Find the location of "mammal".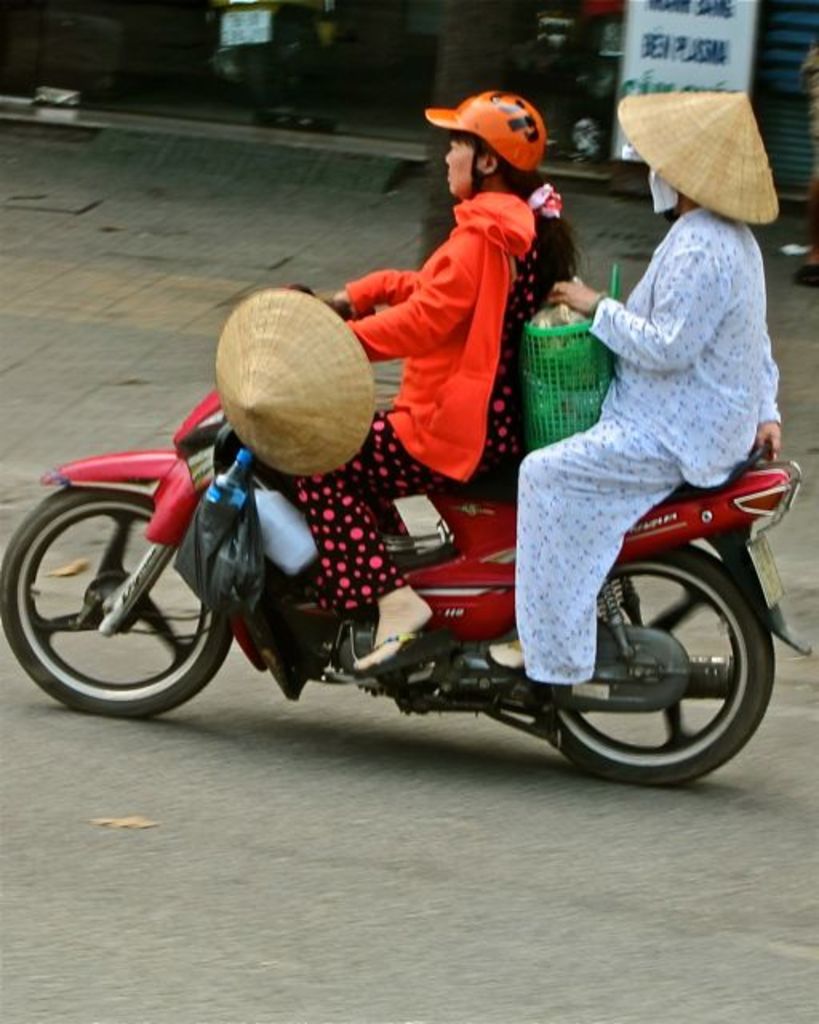
Location: pyautogui.locateOnScreen(480, 88, 782, 686).
